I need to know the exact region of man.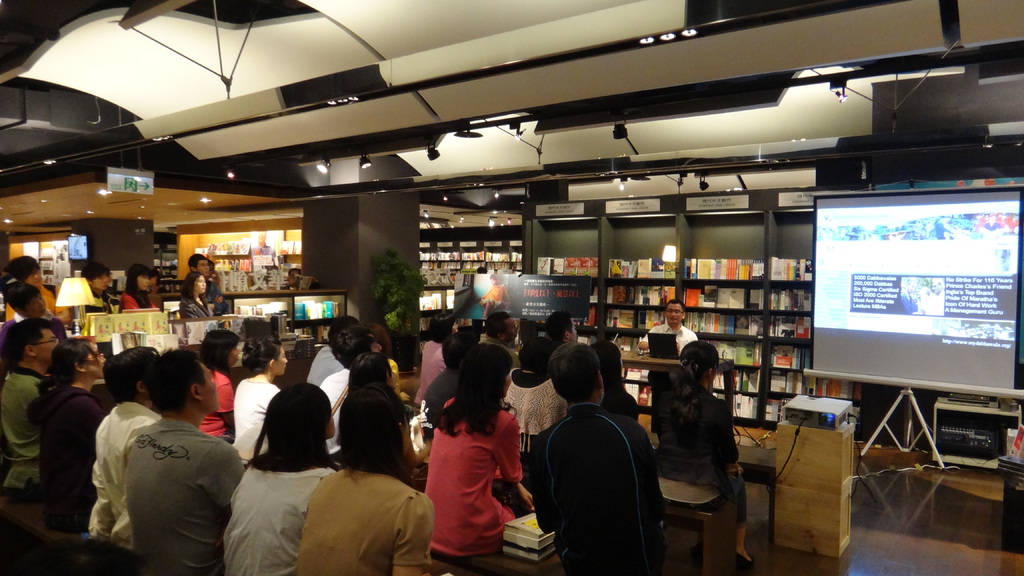
Region: pyautogui.locateOnScreen(4, 255, 58, 319).
